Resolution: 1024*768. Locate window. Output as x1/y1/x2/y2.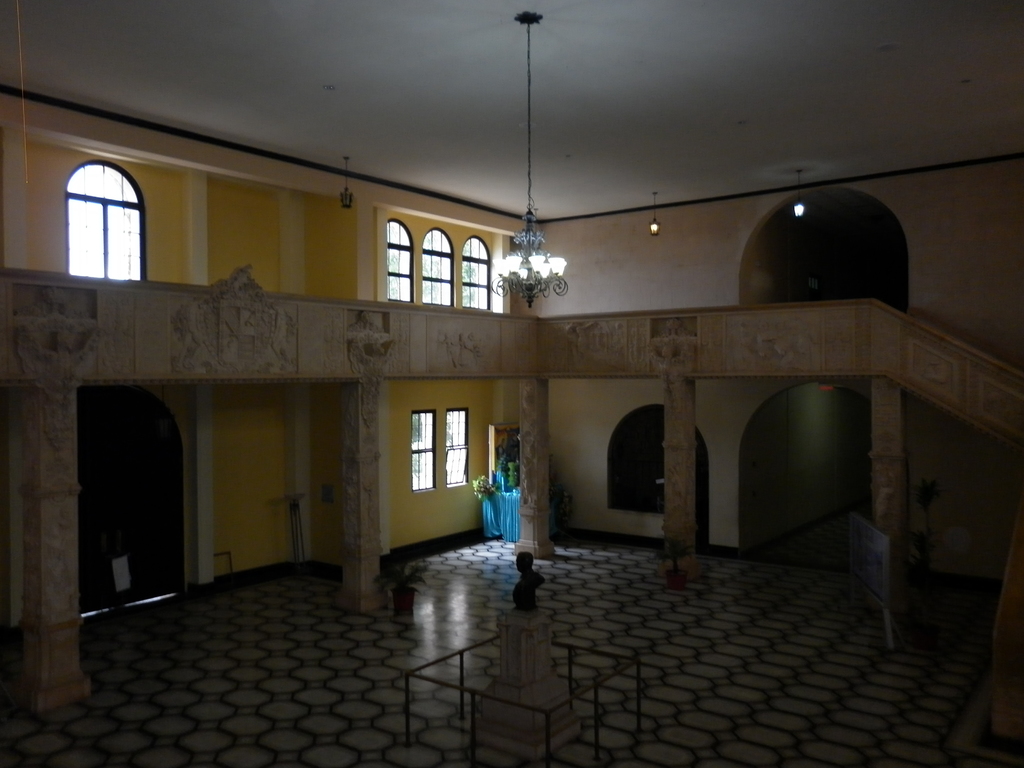
411/408/436/492.
